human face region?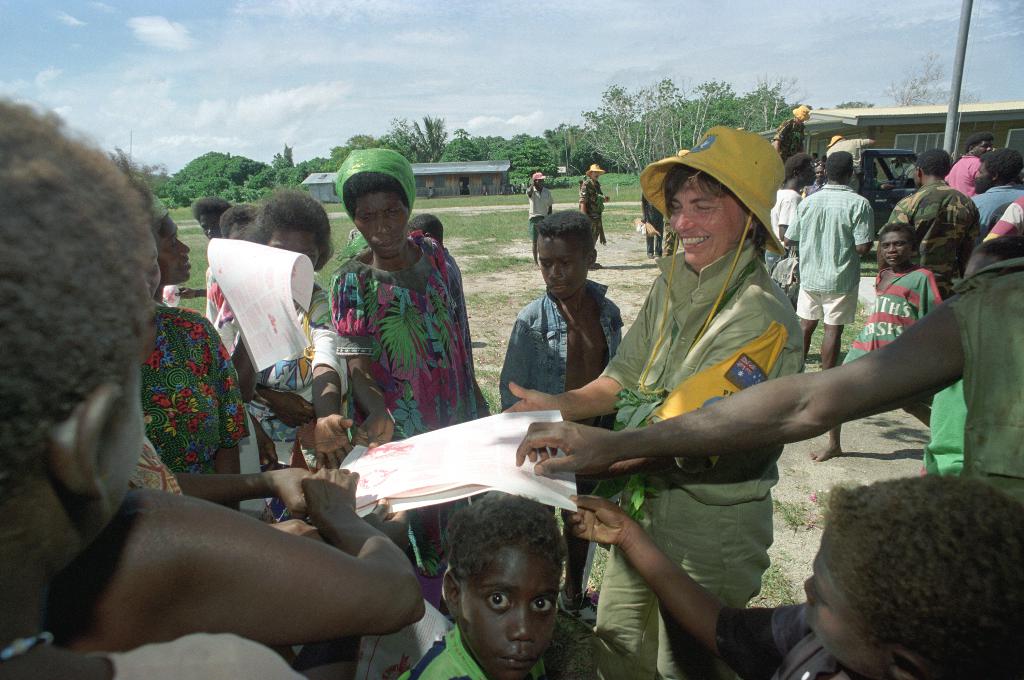
155, 213, 191, 283
